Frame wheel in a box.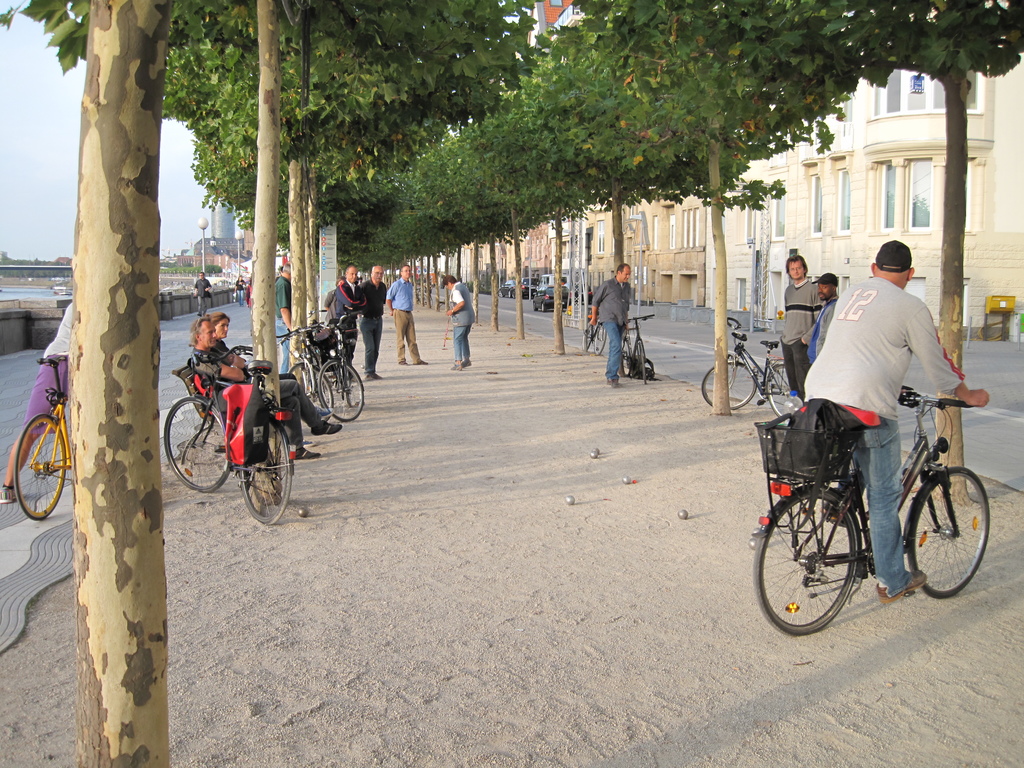
box=[12, 410, 70, 521].
